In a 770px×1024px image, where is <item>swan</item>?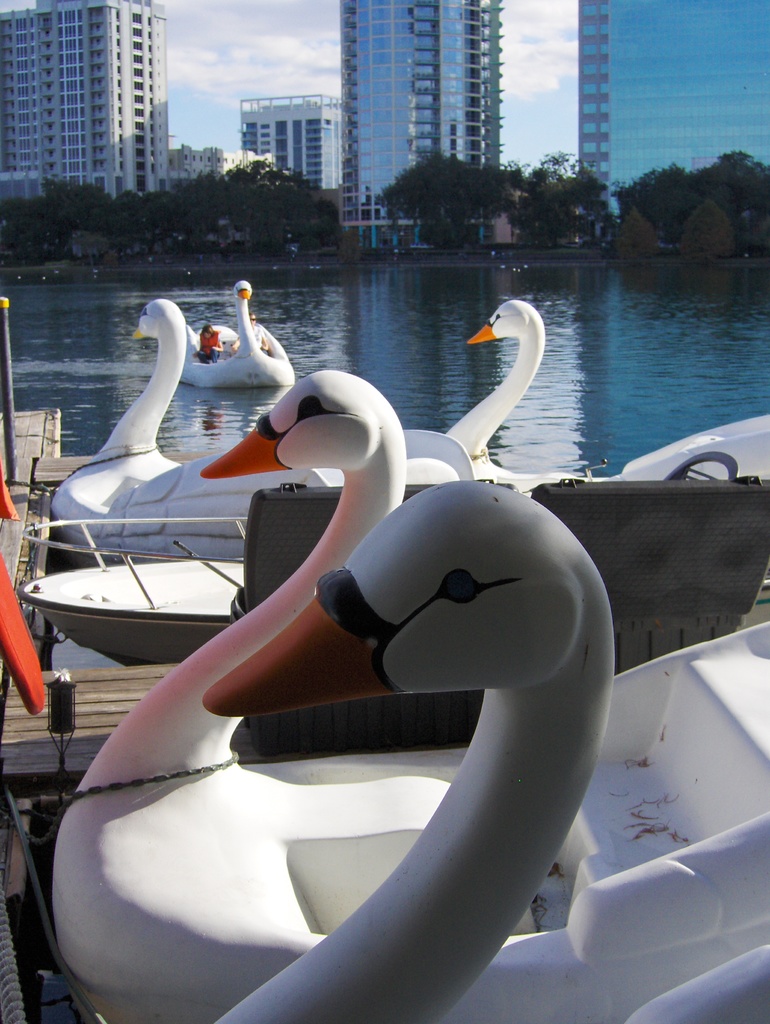
178, 278, 297, 387.
